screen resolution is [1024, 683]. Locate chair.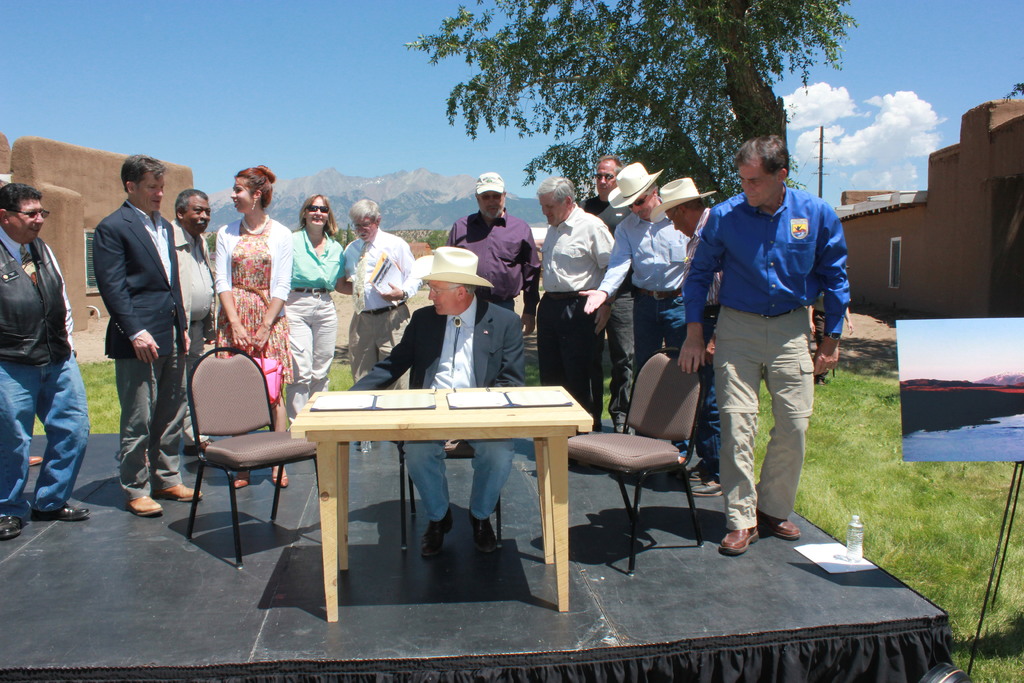
region(567, 347, 710, 573).
